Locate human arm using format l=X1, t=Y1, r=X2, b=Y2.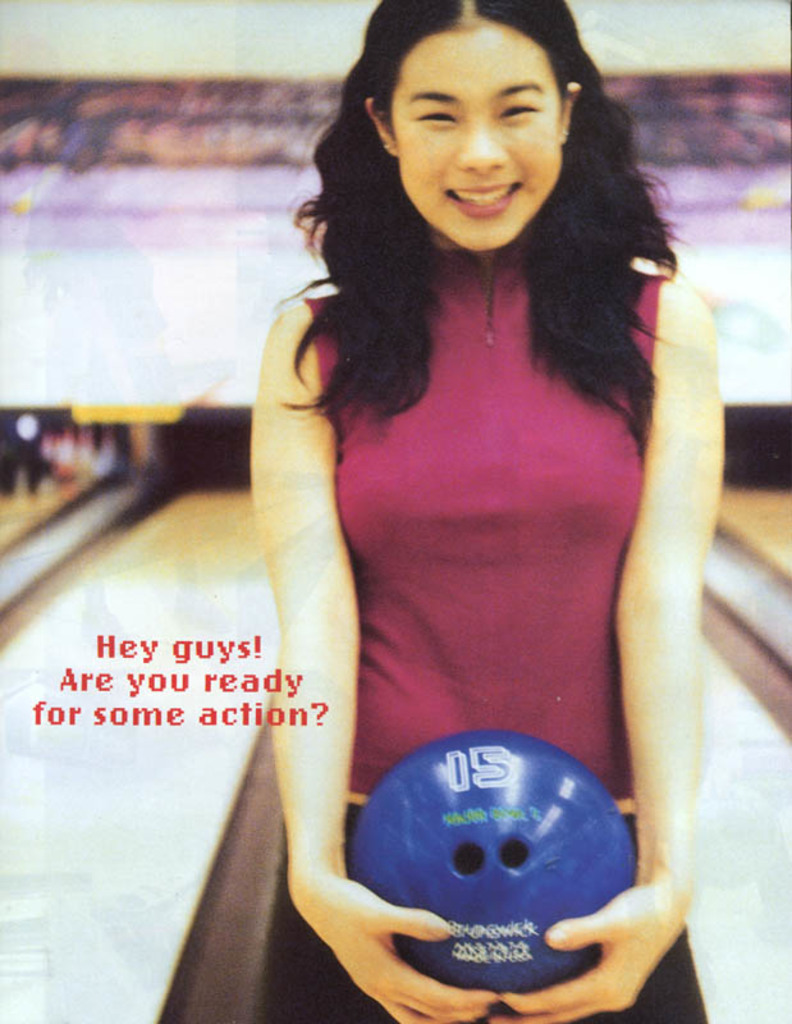
l=495, t=280, r=732, b=1023.
